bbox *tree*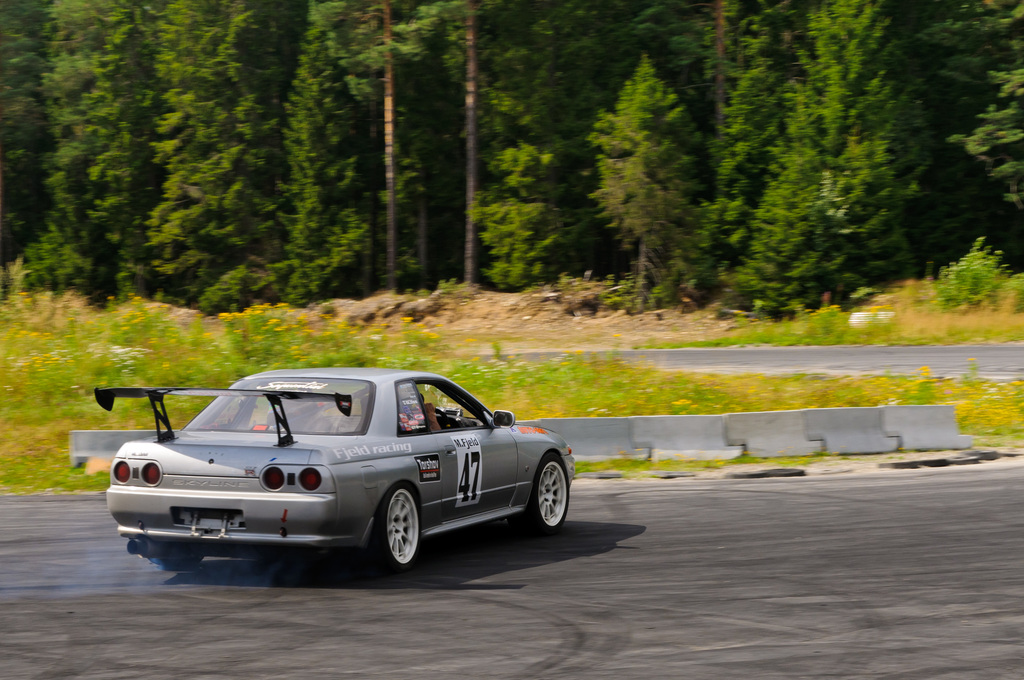
275:0:463:303
